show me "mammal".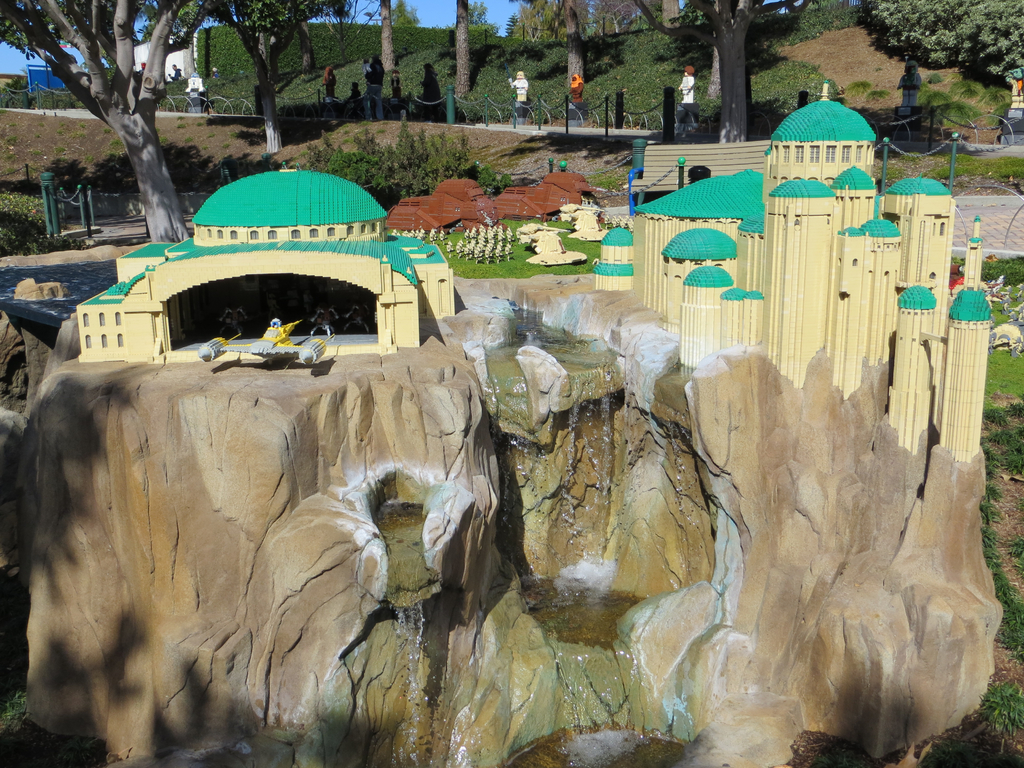
"mammal" is here: [left=211, top=66, right=223, bottom=79].
